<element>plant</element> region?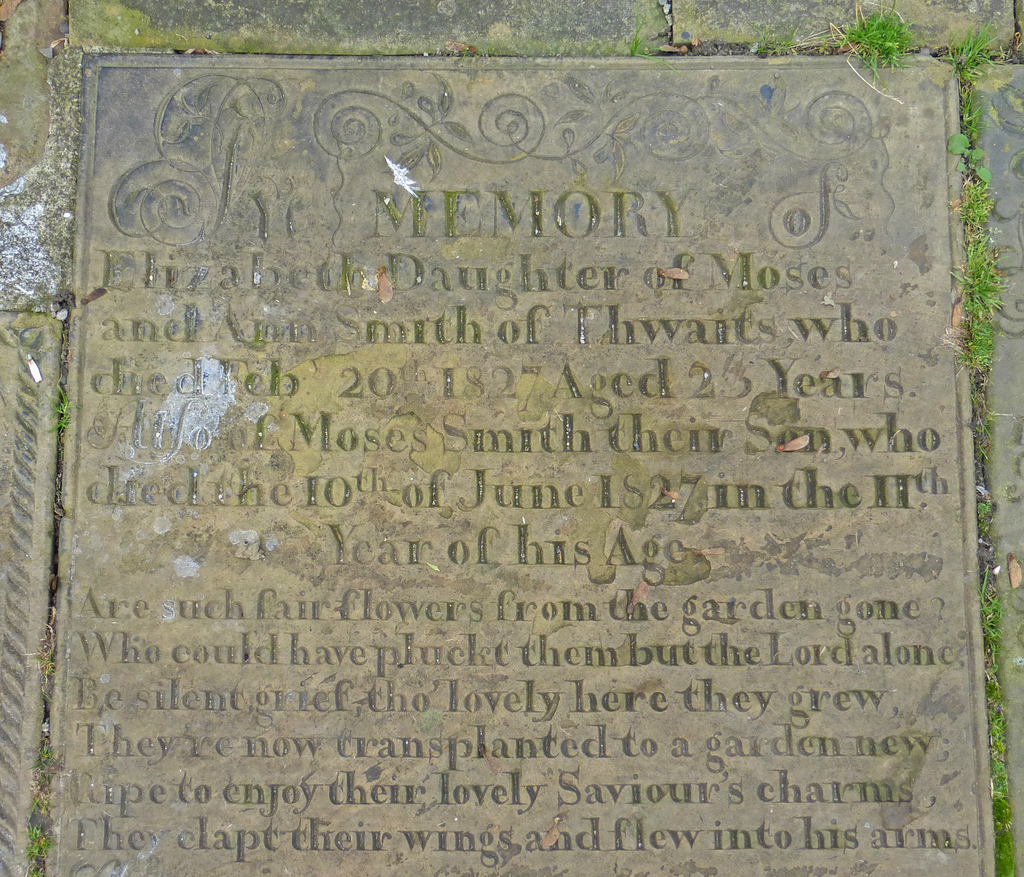
l=943, t=89, r=989, b=194
